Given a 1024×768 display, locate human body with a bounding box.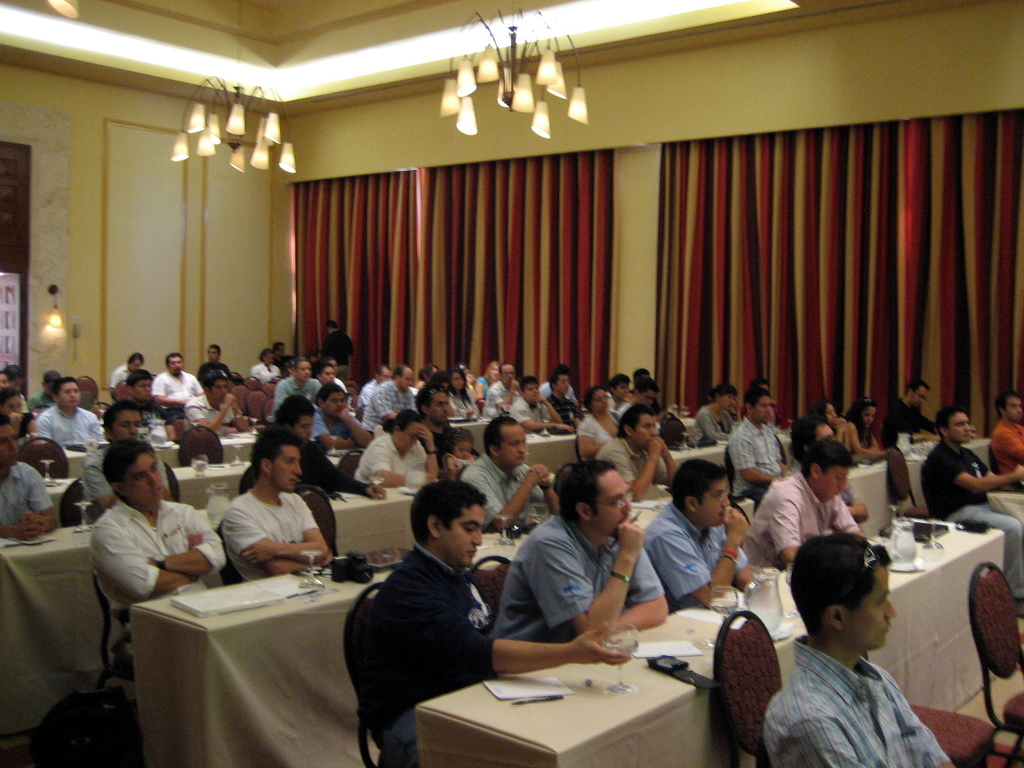
Located: bbox=(848, 395, 899, 459).
